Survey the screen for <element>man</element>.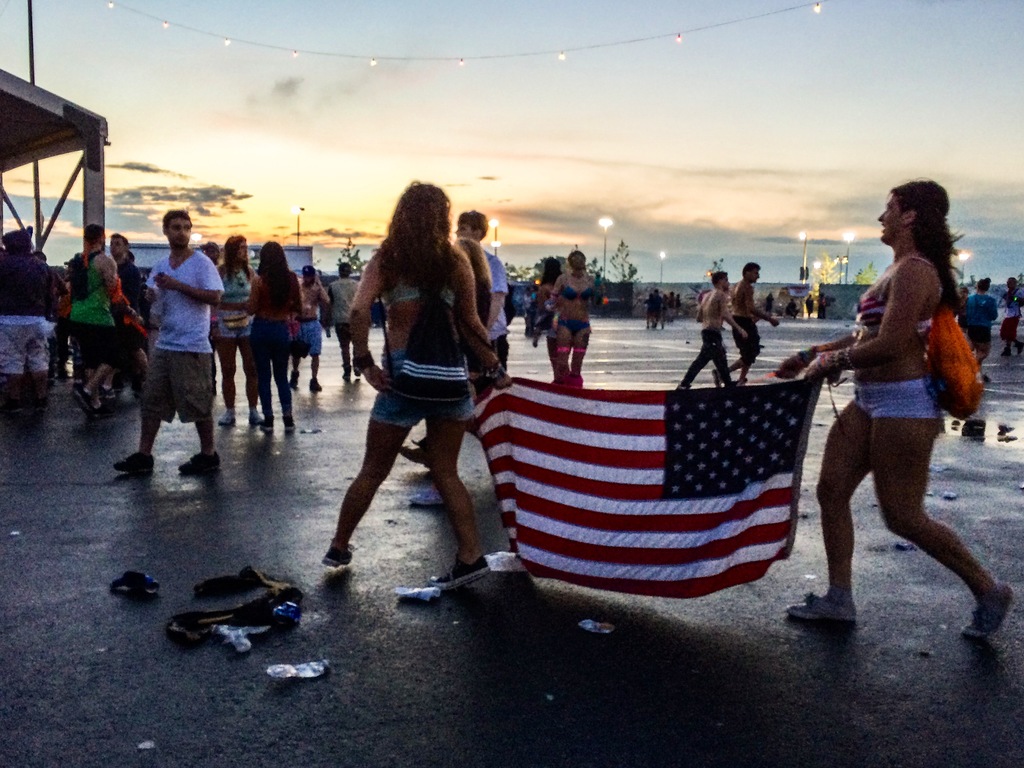
Survey found: 106, 232, 147, 385.
